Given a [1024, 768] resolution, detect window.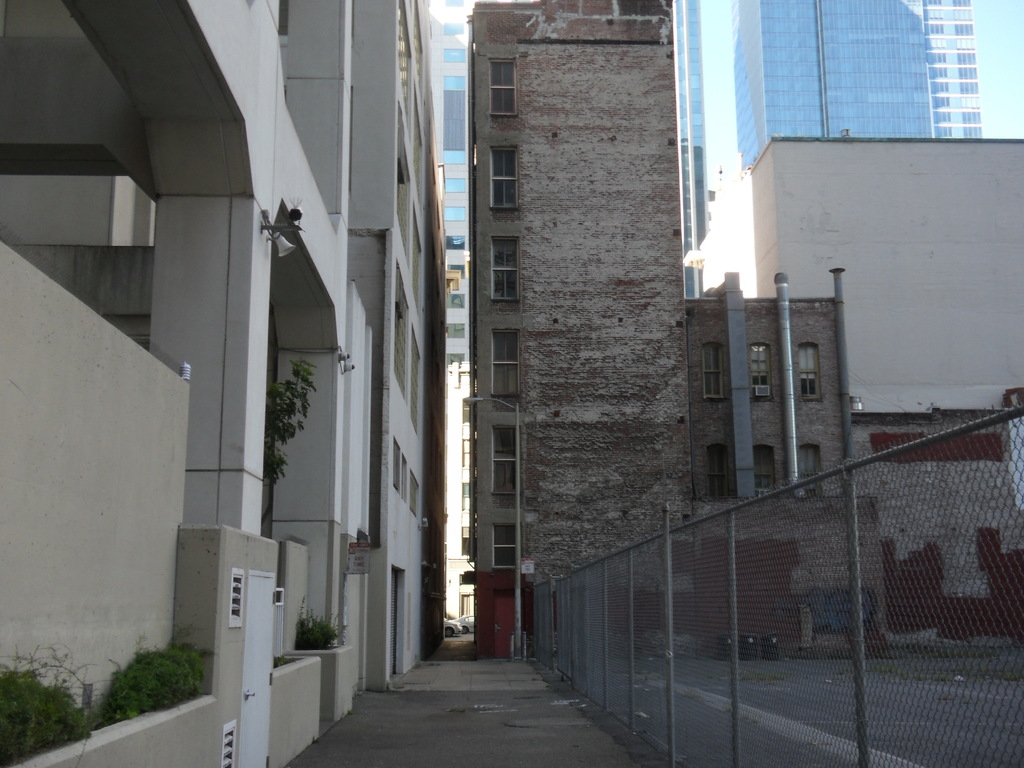
bbox=[488, 518, 522, 567].
